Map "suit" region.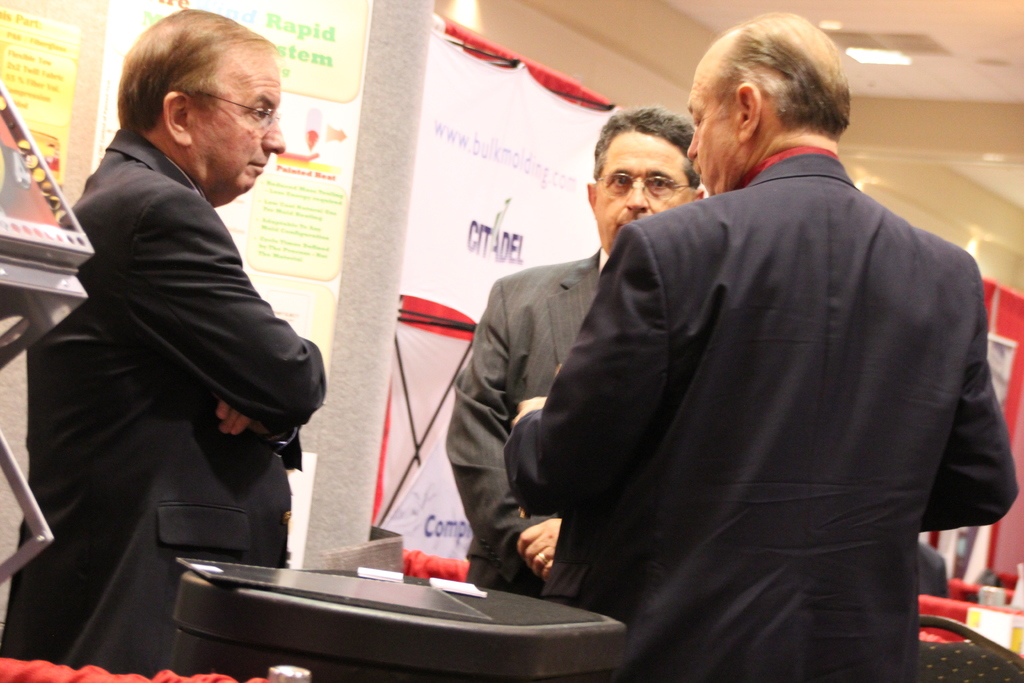
Mapped to 0:124:325:680.
